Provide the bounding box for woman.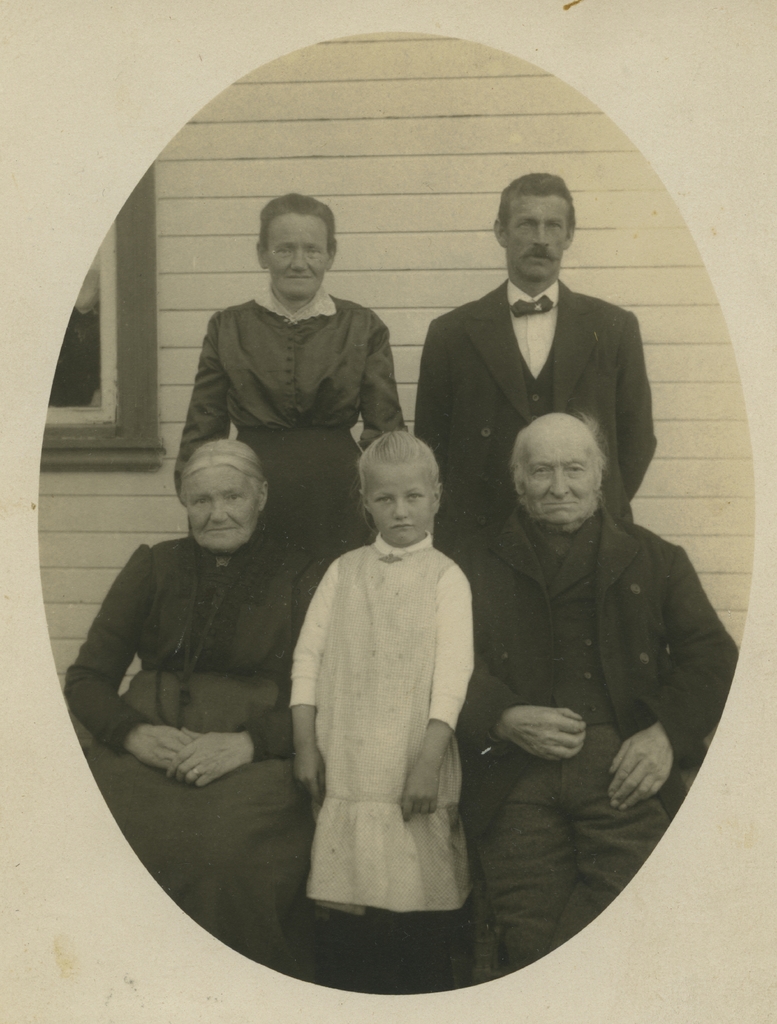
168,188,415,586.
